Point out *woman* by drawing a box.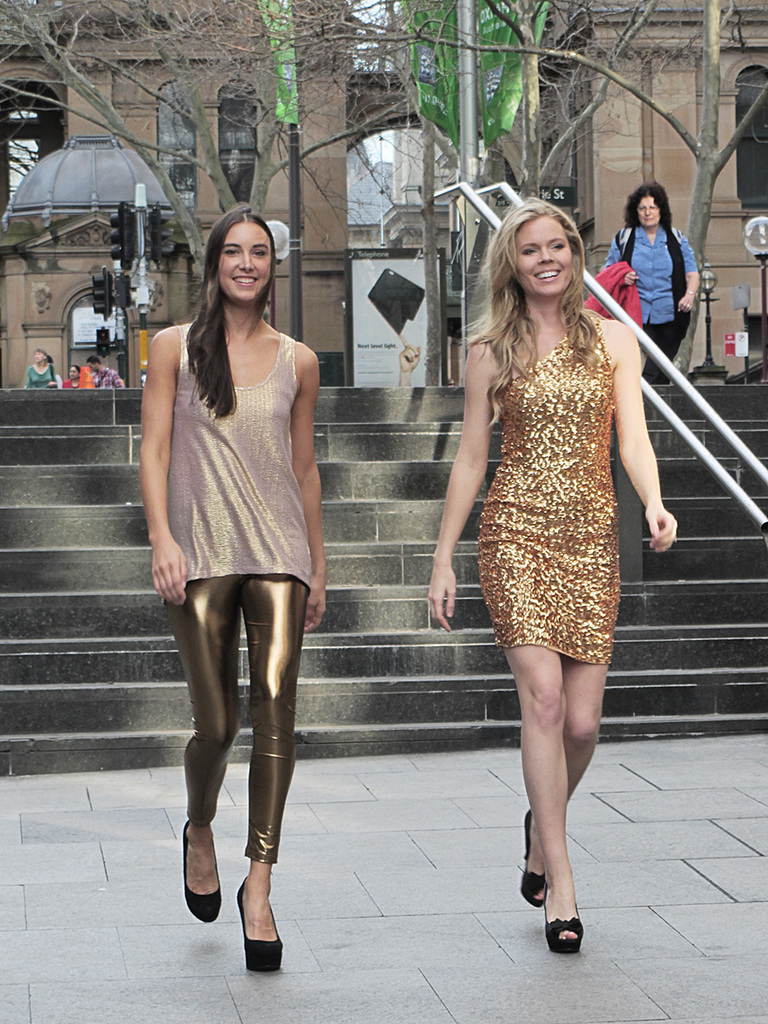
rect(127, 207, 323, 963).
